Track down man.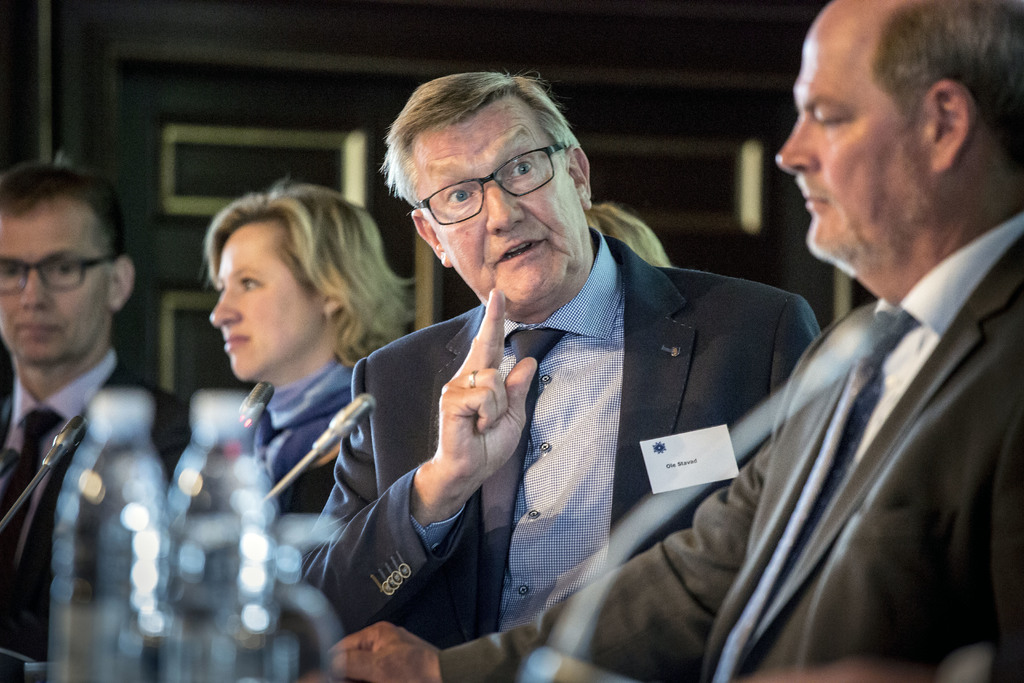
Tracked to x1=332, y1=0, x2=1018, y2=682.
